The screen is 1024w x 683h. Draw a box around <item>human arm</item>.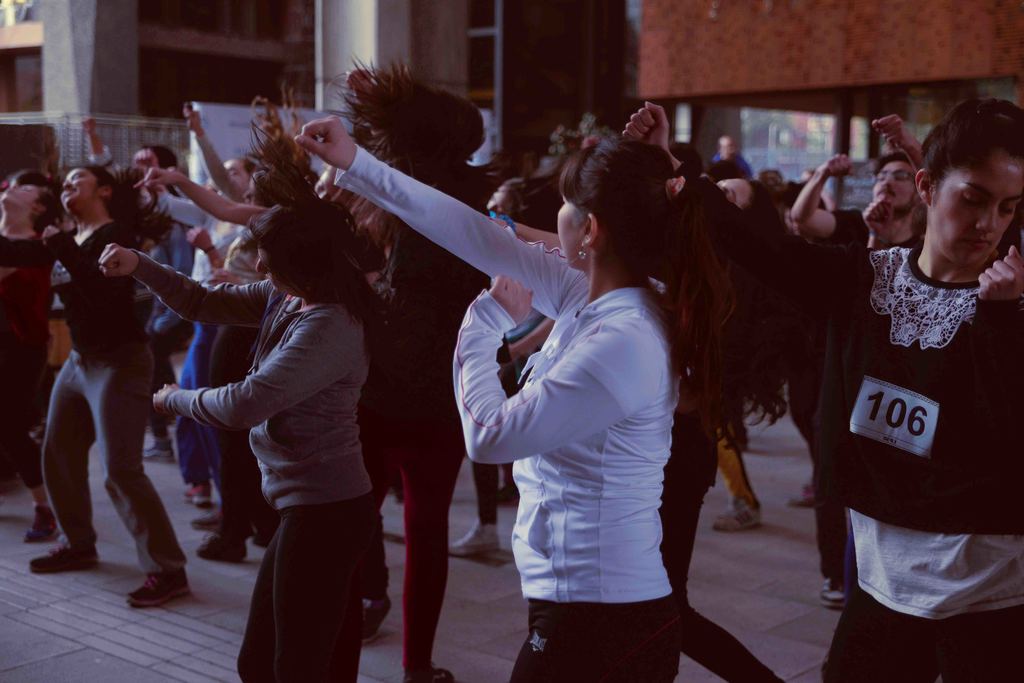
[left=616, top=83, right=685, bottom=189].
